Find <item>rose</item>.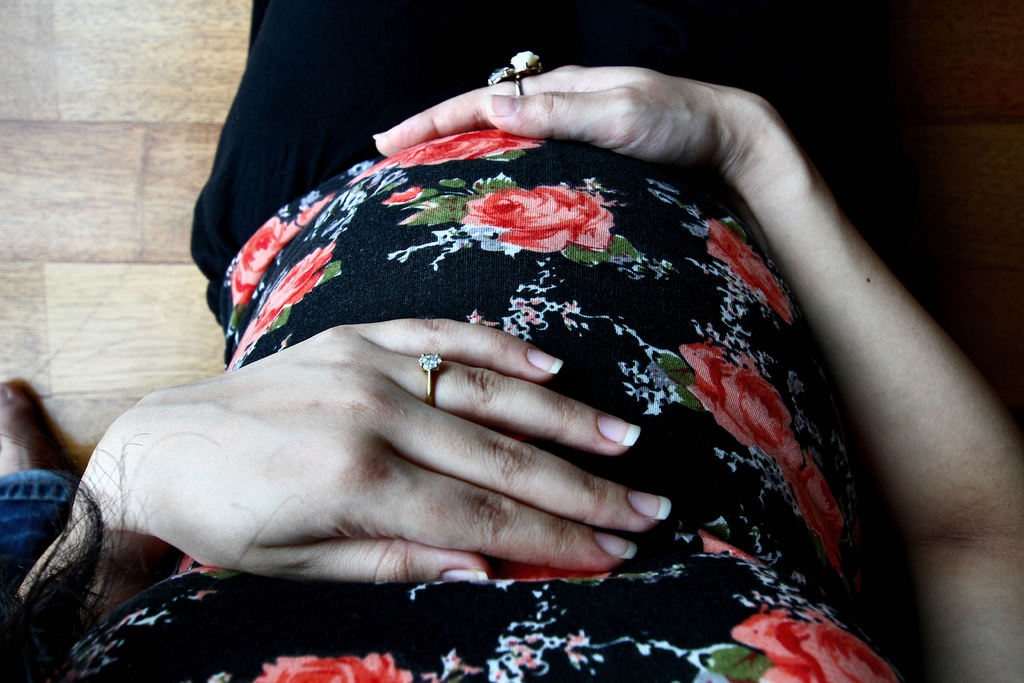
rect(226, 218, 278, 304).
